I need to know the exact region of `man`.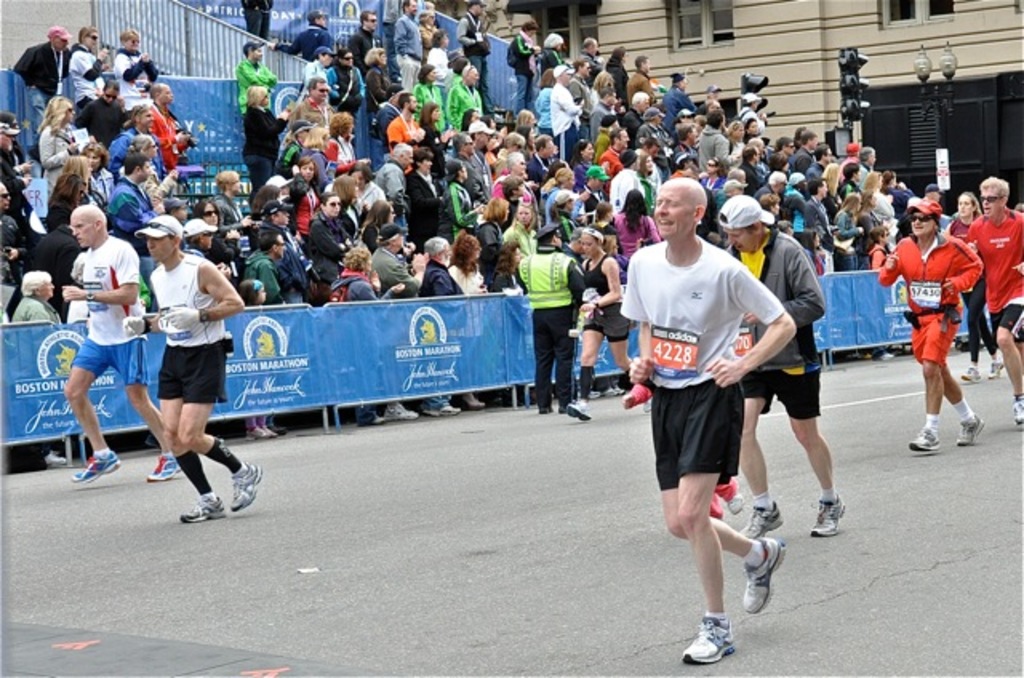
Region: crop(370, 224, 419, 421).
